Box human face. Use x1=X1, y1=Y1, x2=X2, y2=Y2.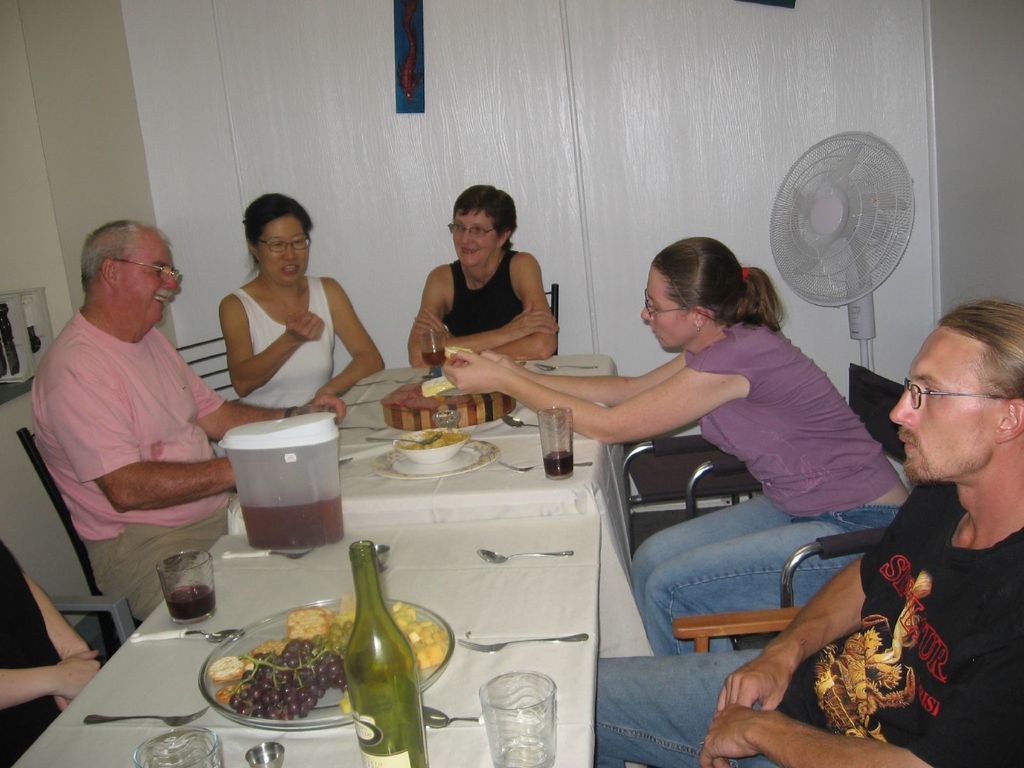
x1=891, y1=326, x2=996, y2=483.
